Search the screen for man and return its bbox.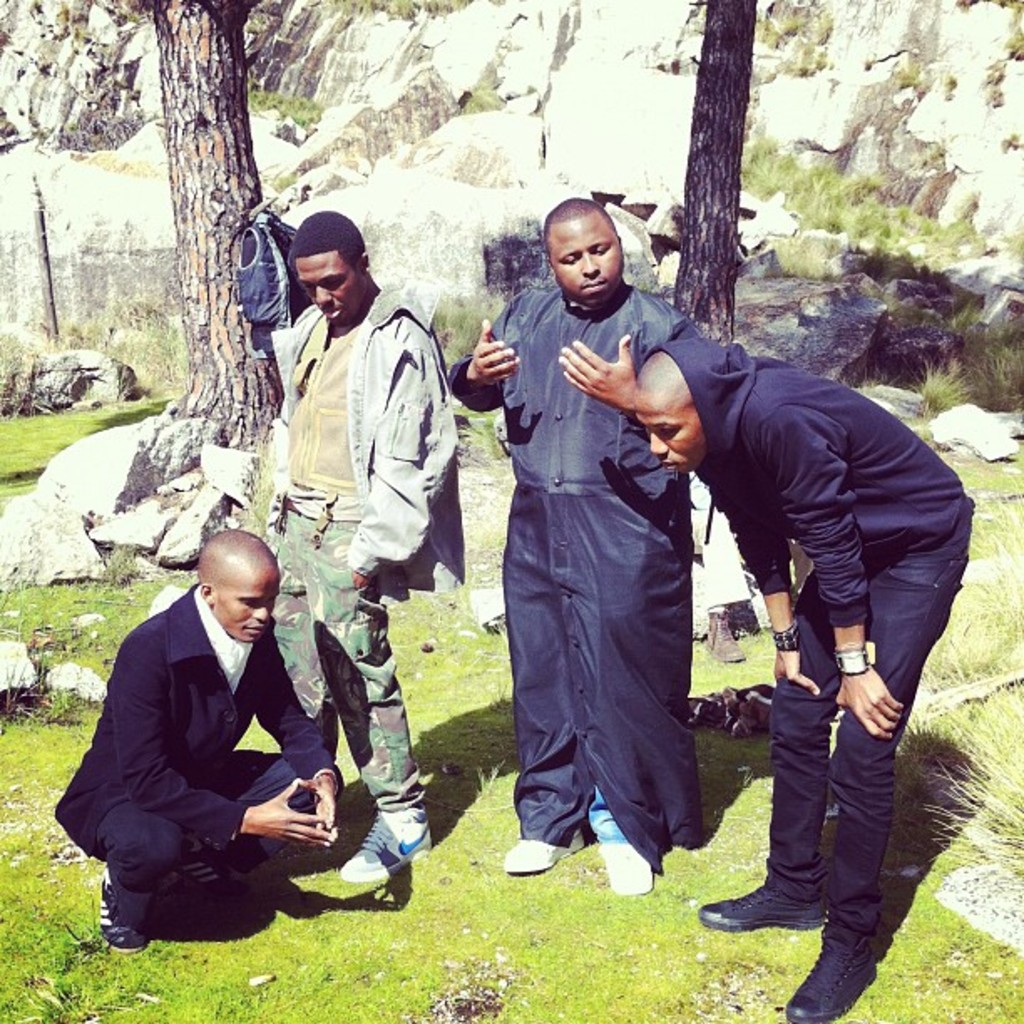
Found: 435, 187, 704, 899.
